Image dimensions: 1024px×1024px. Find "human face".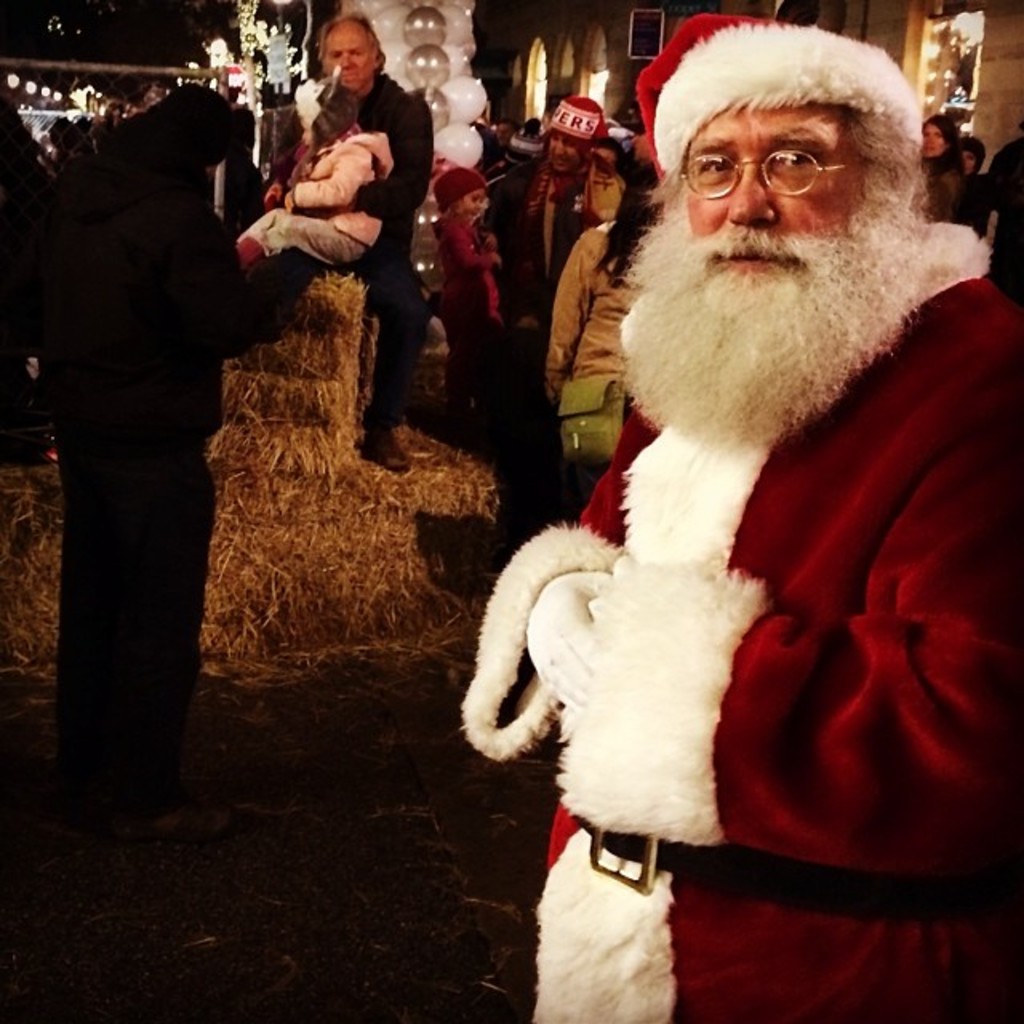
682 99 862 286.
